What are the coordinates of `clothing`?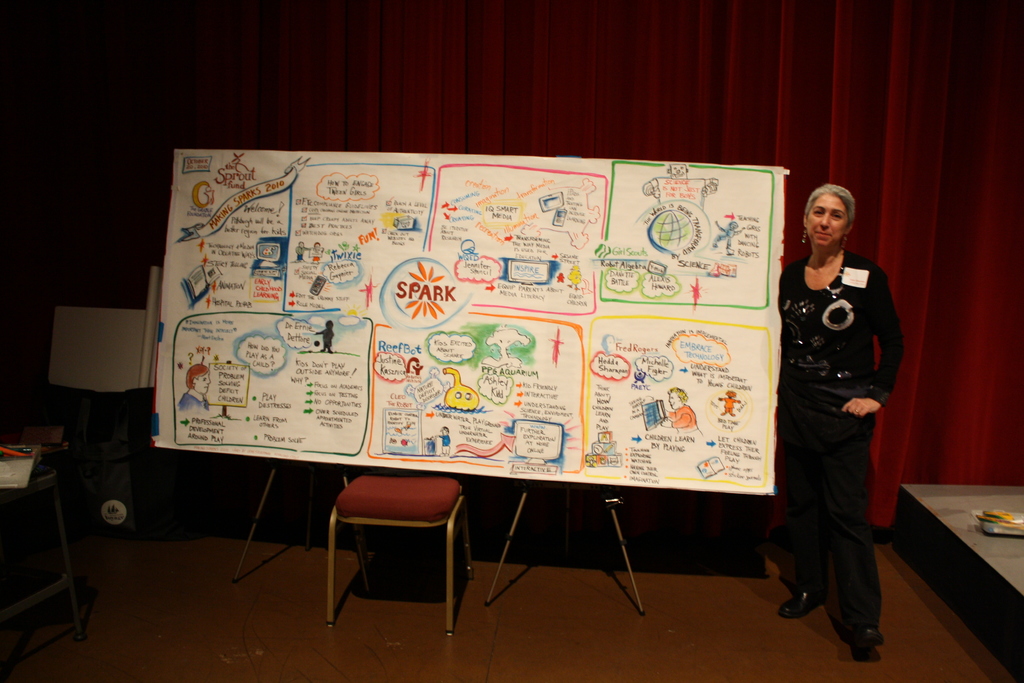
[666,402,702,436].
